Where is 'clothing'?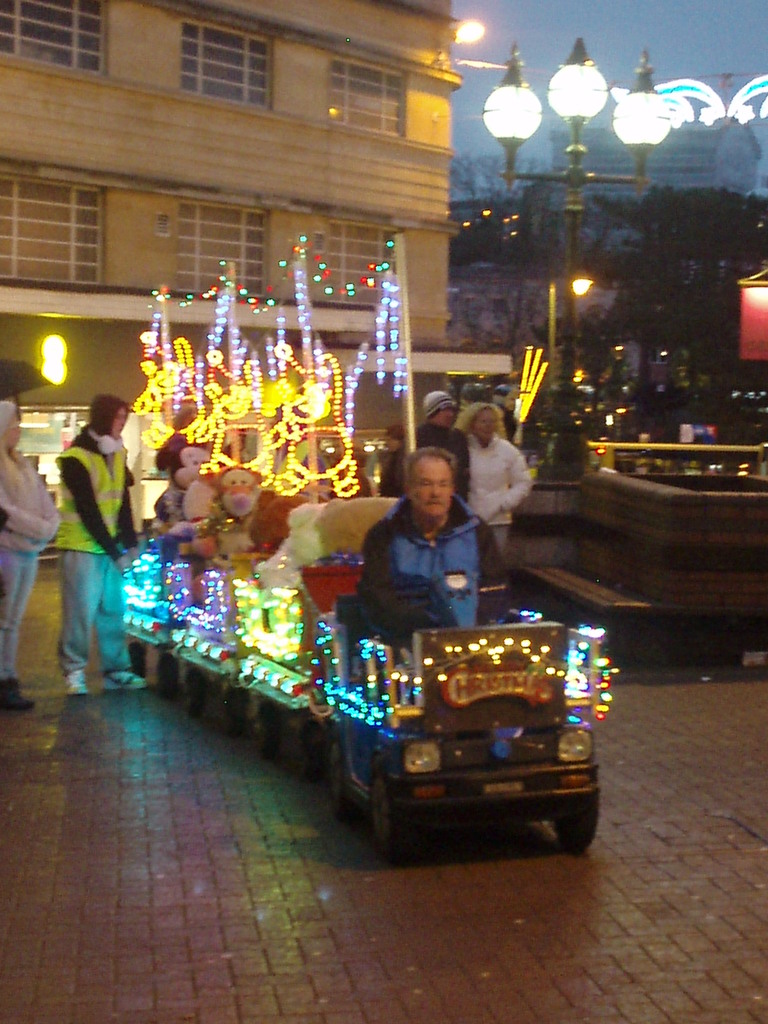
(left=417, top=423, right=472, bottom=502).
